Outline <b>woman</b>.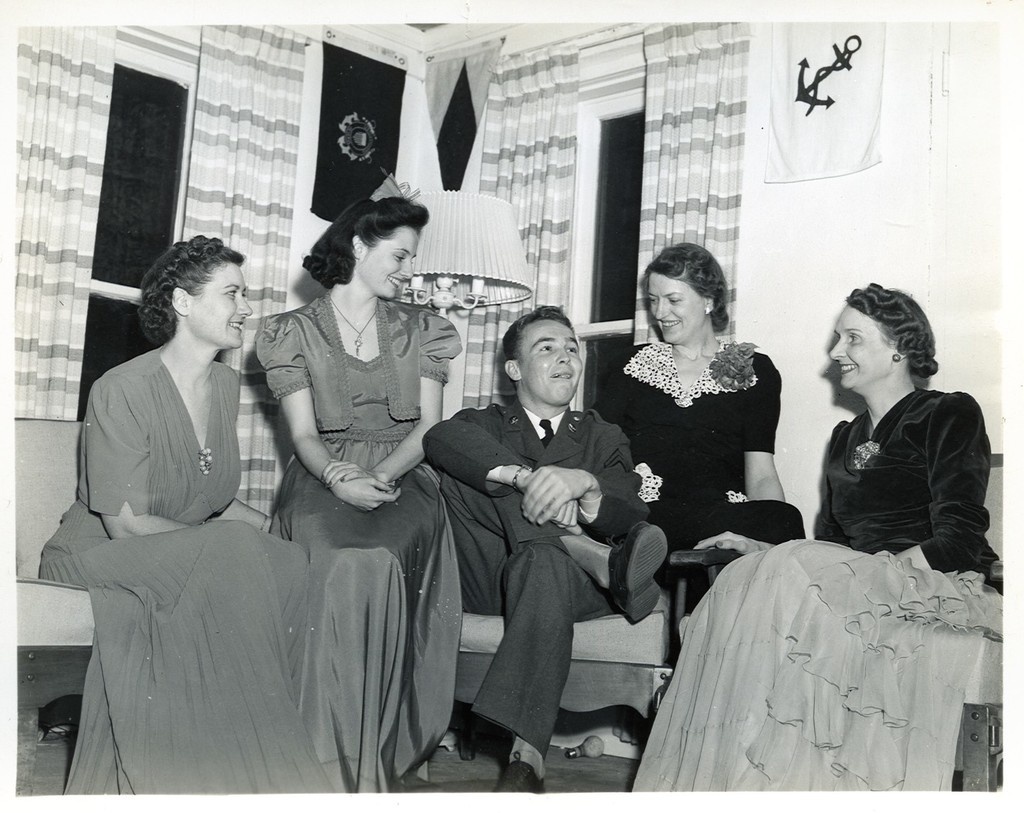
Outline: left=626, top=283, right=1009, bottom=792.
